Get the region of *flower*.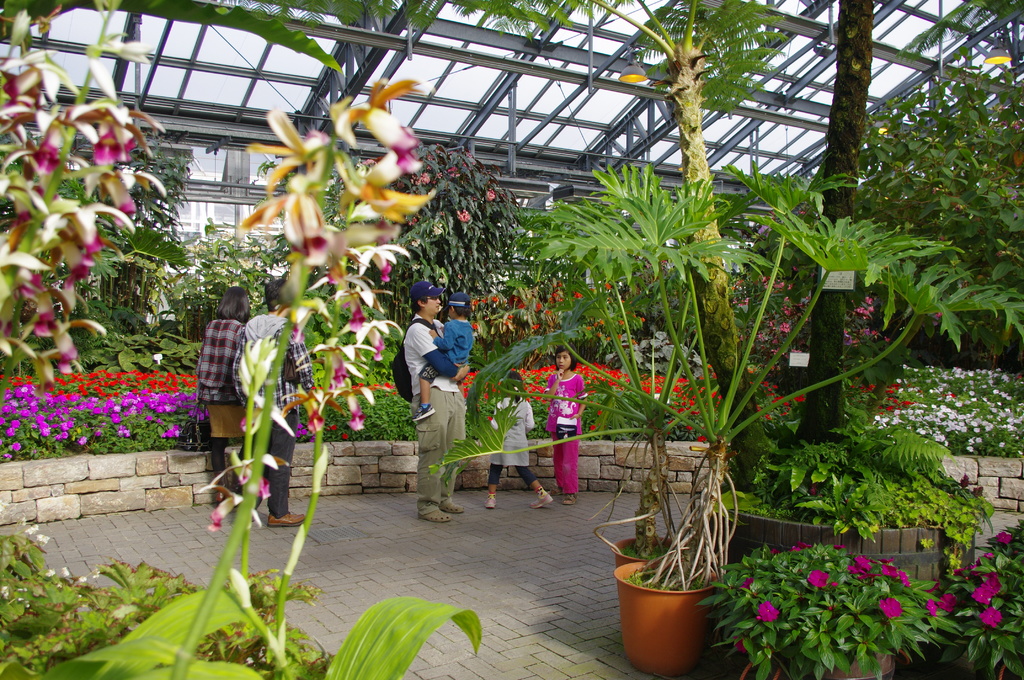
{"x1": 995, "y1": 530, "x2": 1013, "y2": 545}.
